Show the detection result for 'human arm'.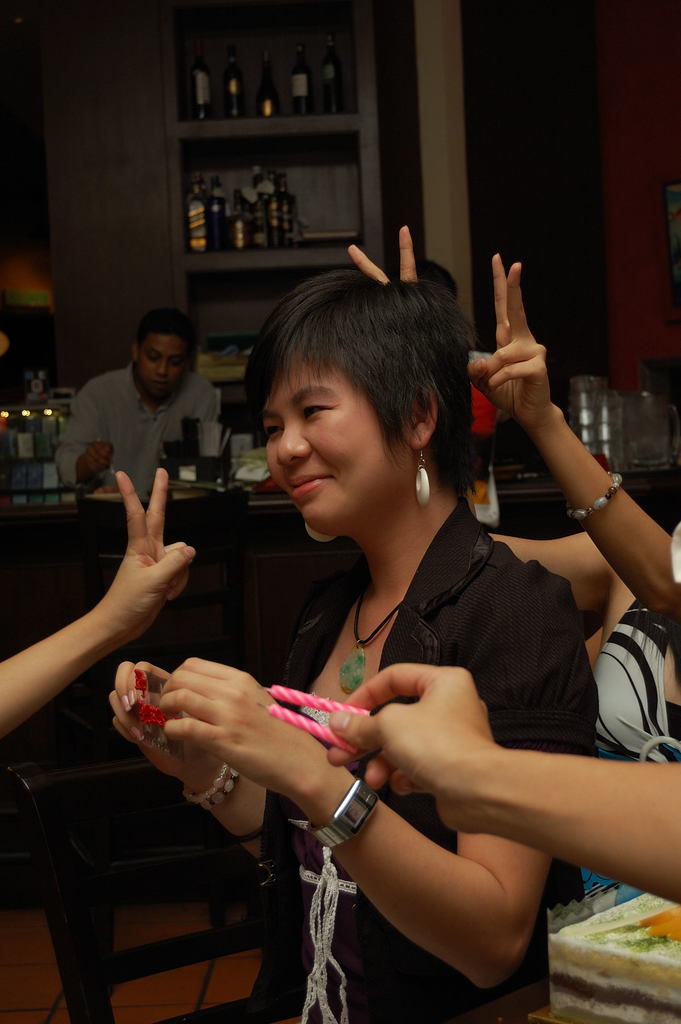
BBox(185, 390, 241, 507).
